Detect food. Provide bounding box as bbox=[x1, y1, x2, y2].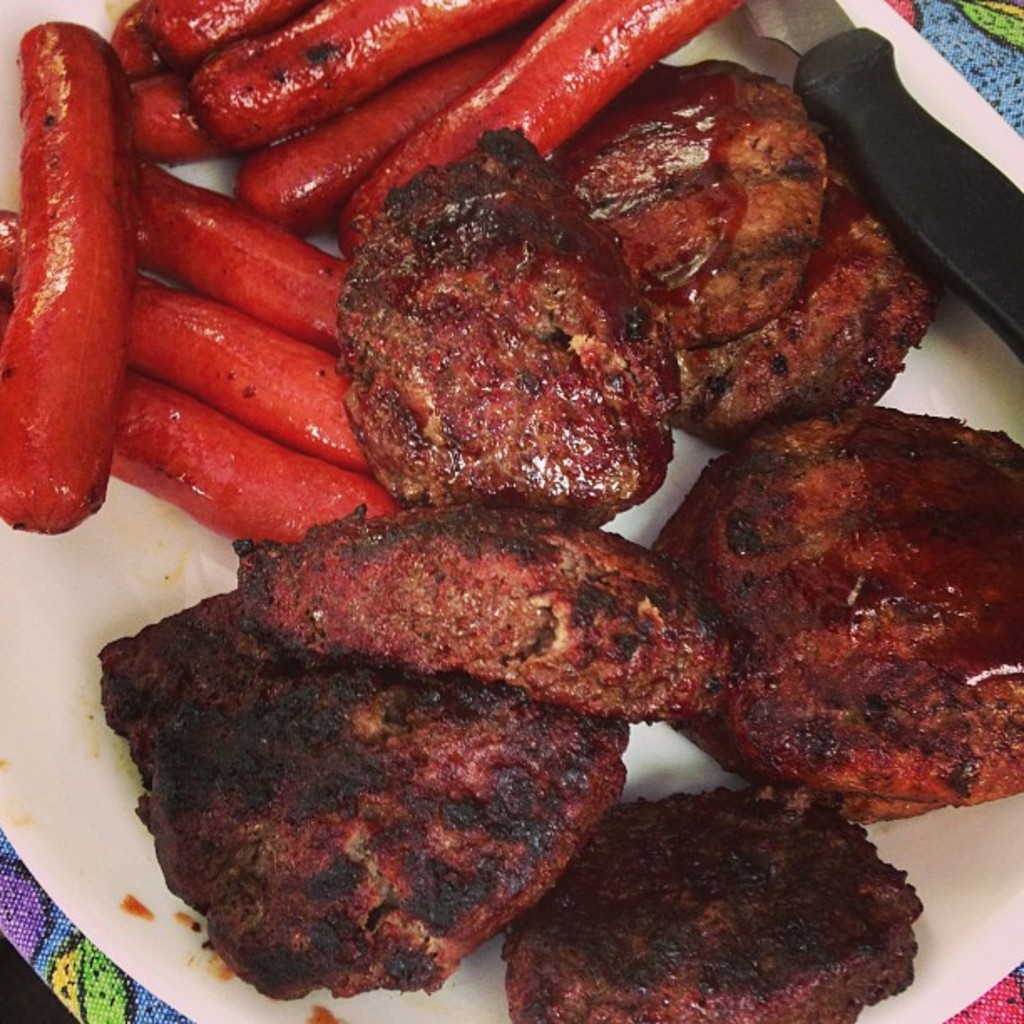
bbox=[666, 162, 934, 443].
